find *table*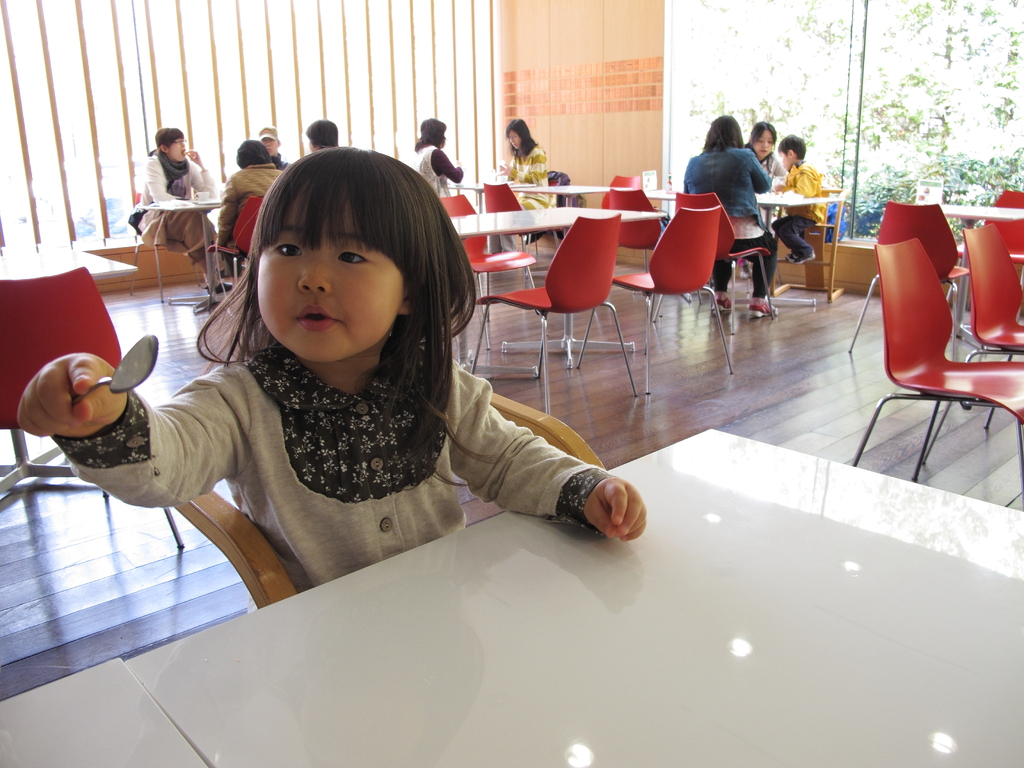
rect(0, 657, 210, 767)
